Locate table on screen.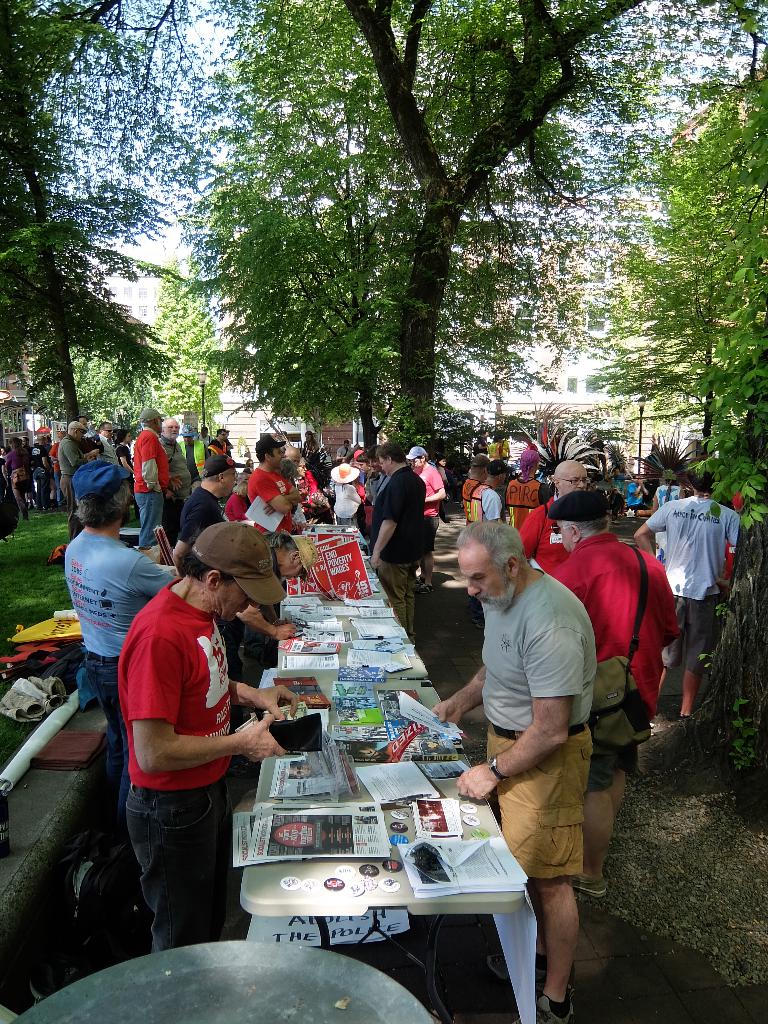
On screen at 239 753 546 1023.
